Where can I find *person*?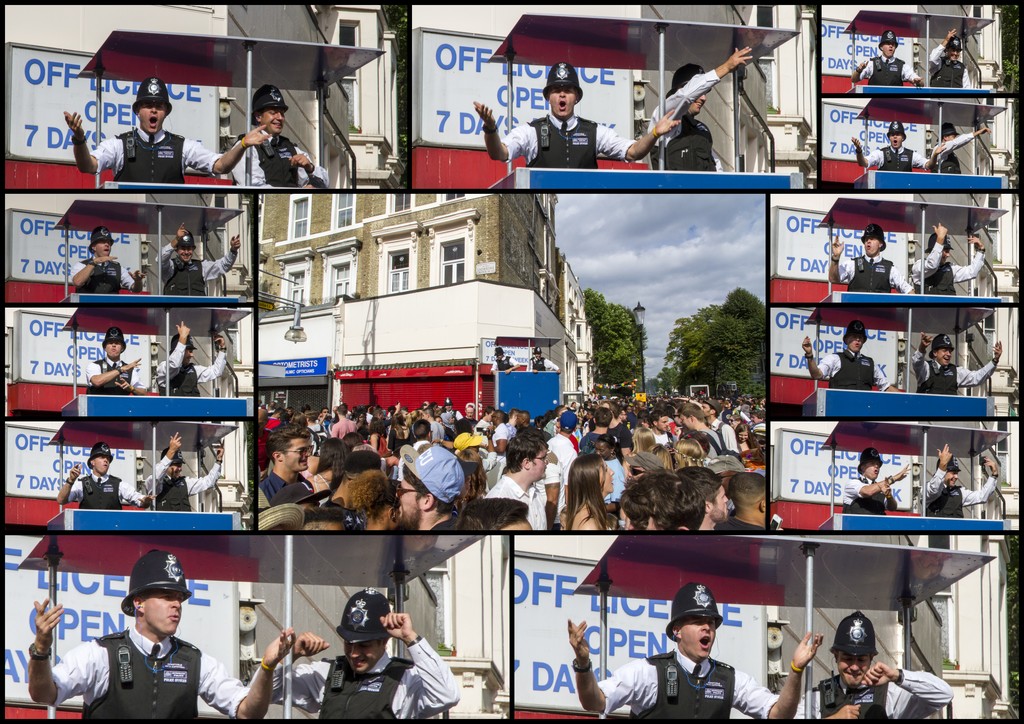
You can find it at locate(532, 345, 560, 371).
